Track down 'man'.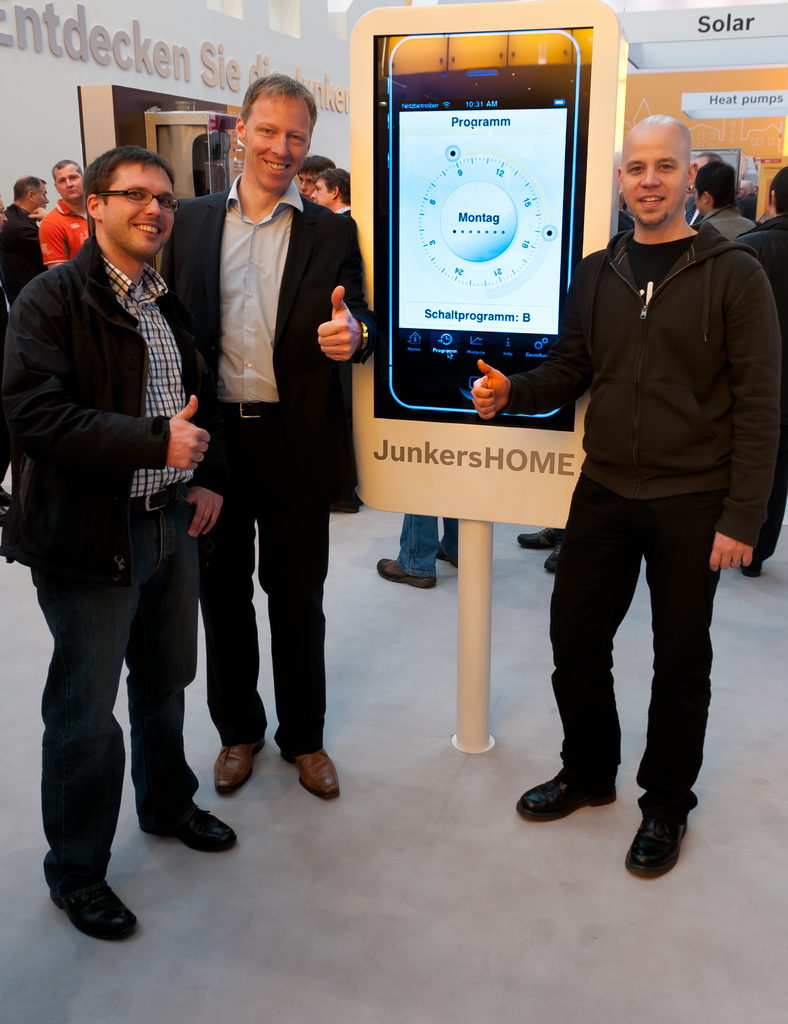
Tracked to <box>680,152,721,217</box>.
